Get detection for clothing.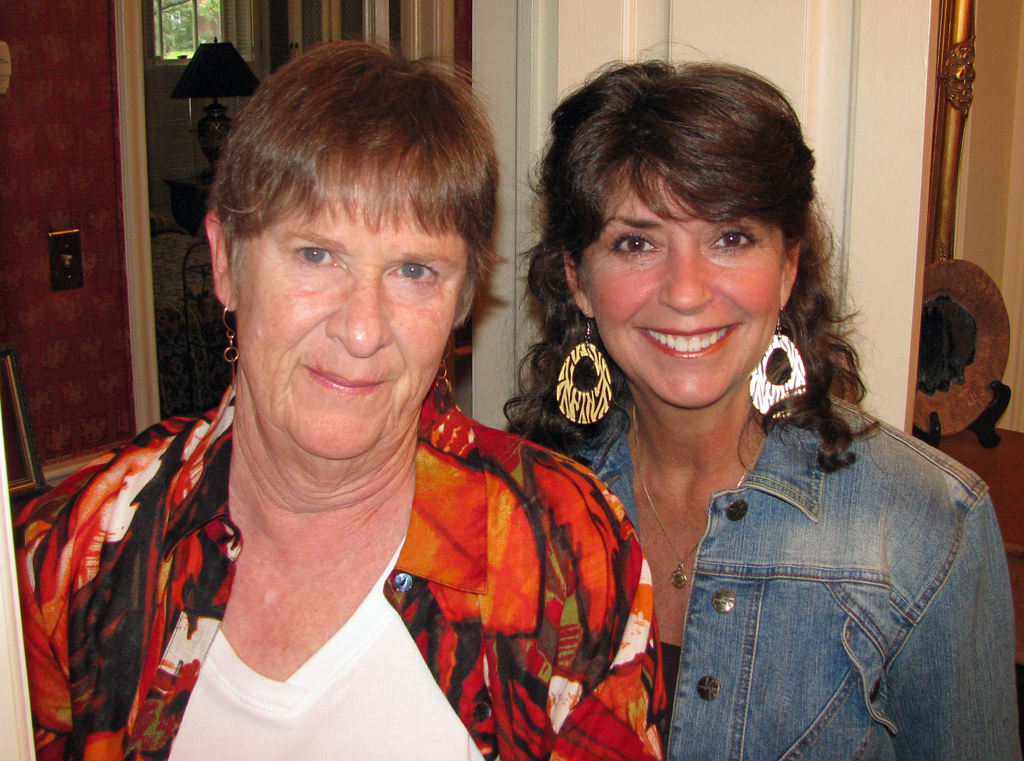
Detection: l=512, t=366, r=1017, b=760.
